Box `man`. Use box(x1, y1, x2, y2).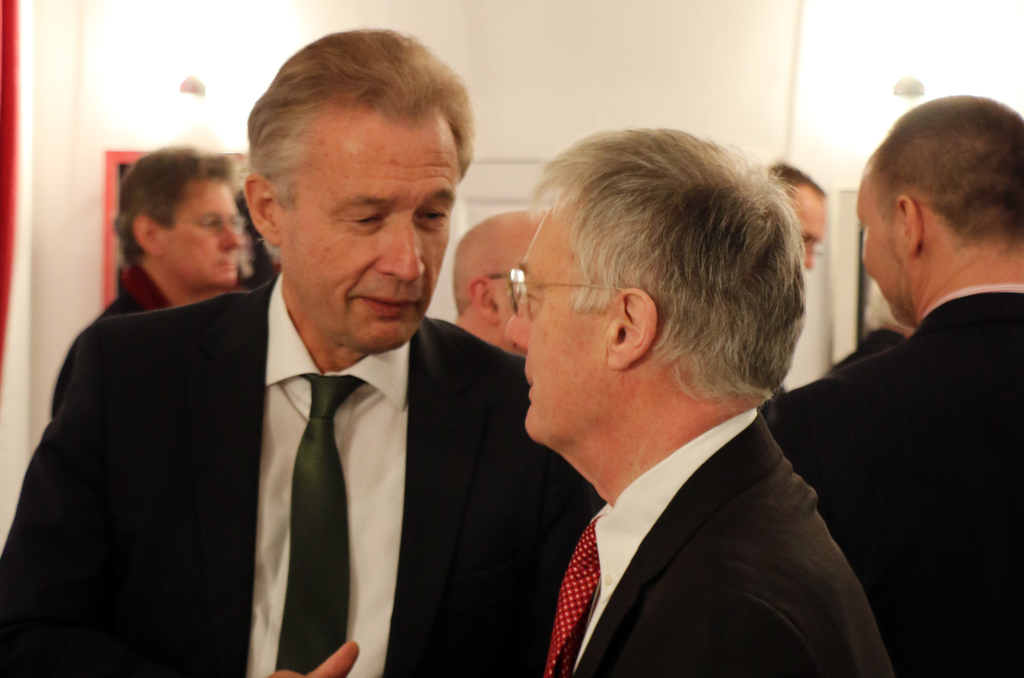
box(762, 95, 1023, 656).
